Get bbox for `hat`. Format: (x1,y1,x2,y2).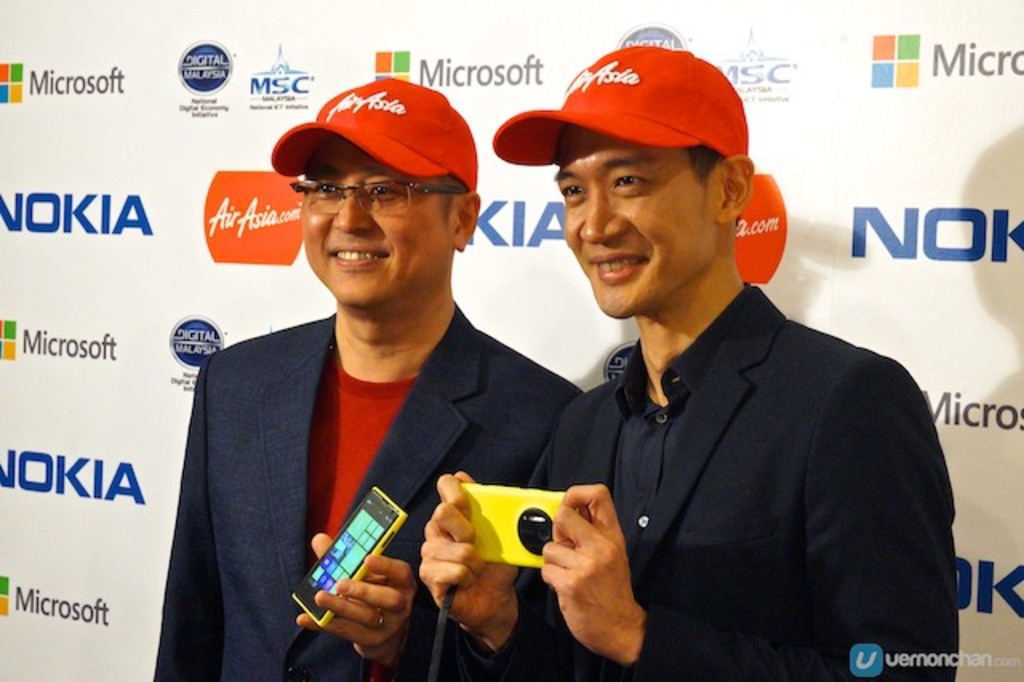
(493,46,749,166).
